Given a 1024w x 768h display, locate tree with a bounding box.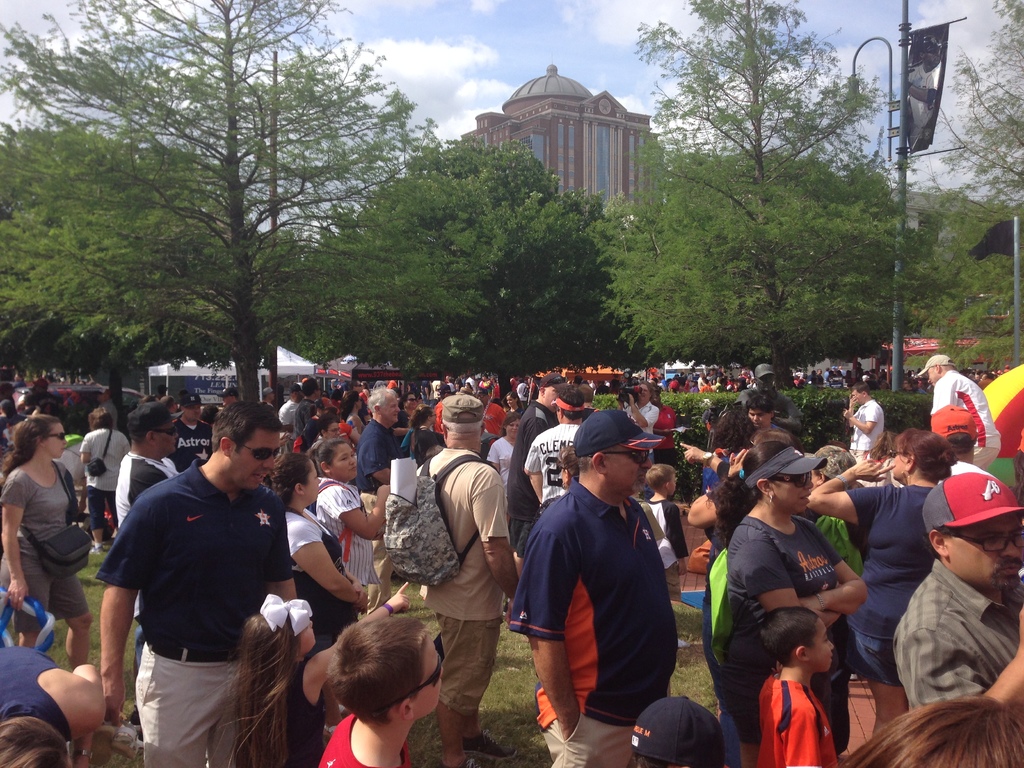
Located: [x1=918, y1=0, x2=1023, y2=362].
